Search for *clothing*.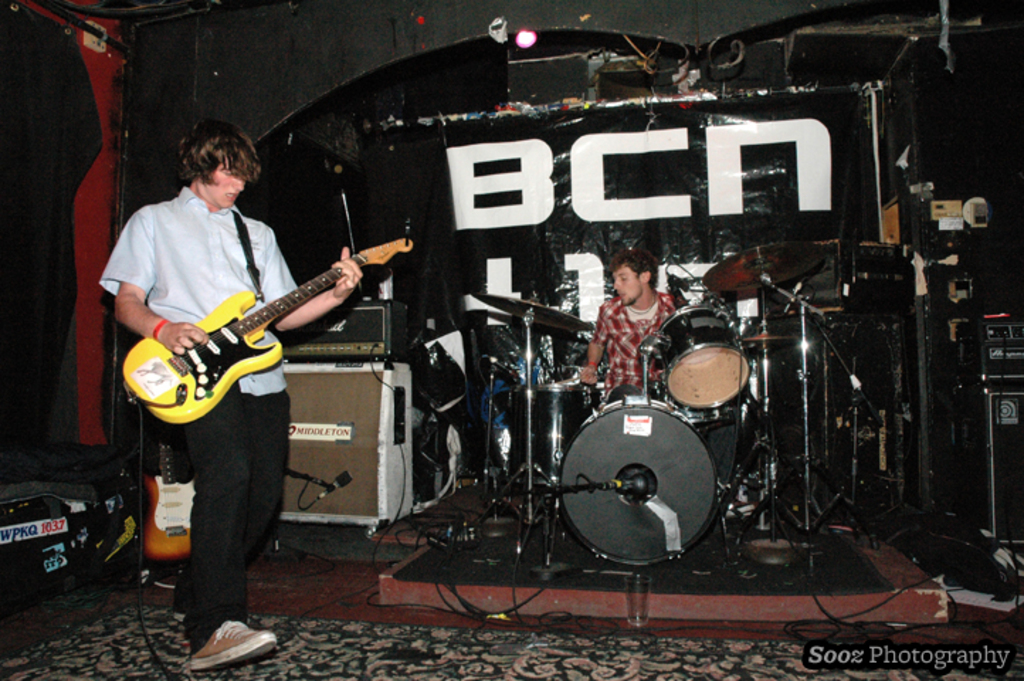
Found at detection(98, 184, 298, 654).
